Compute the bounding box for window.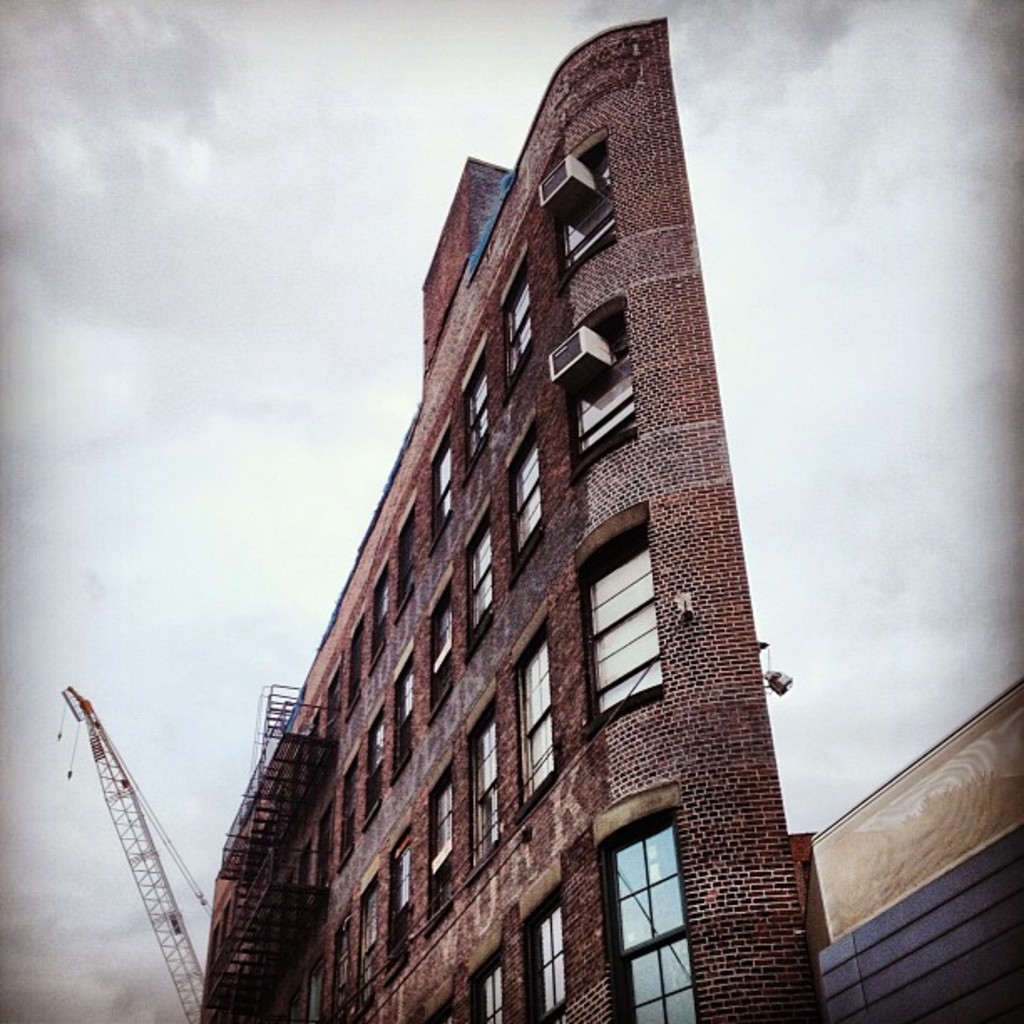
[left=390, top=649, right=417, bottom=785].
